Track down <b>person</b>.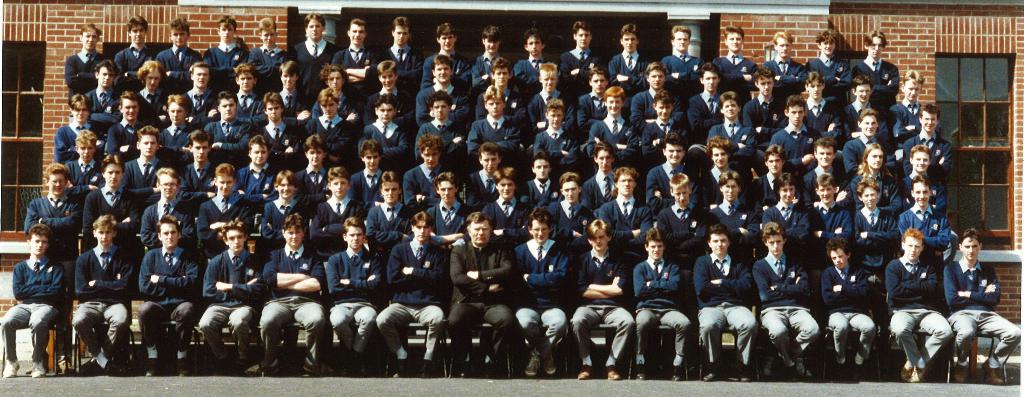
Tracked to [353,140,386,205].
